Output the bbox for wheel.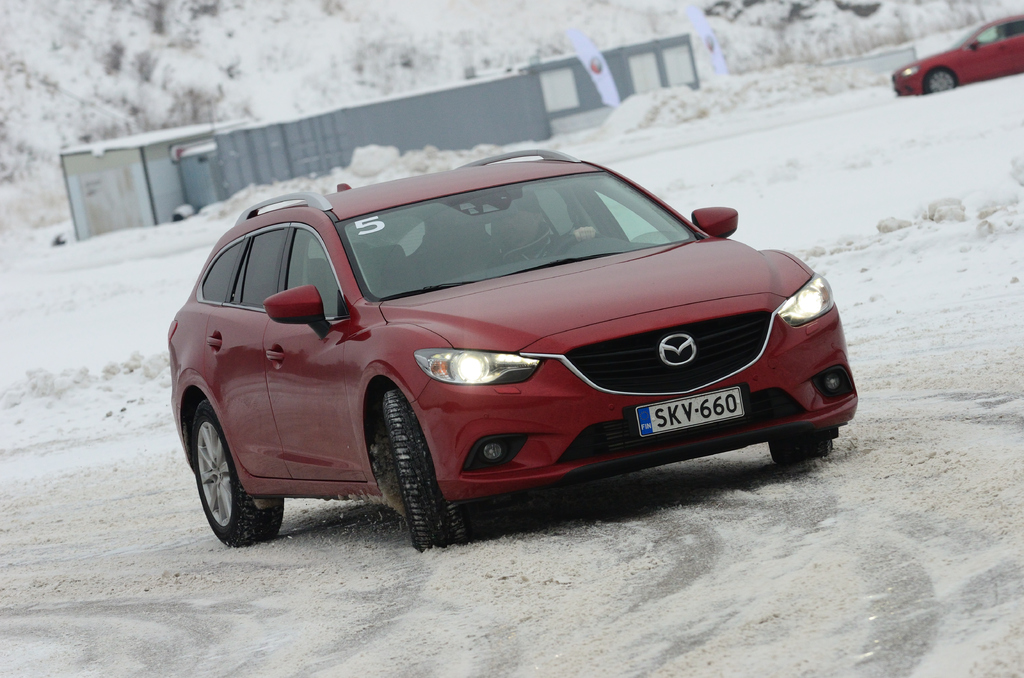
<box>179,396,272,547</box>.
